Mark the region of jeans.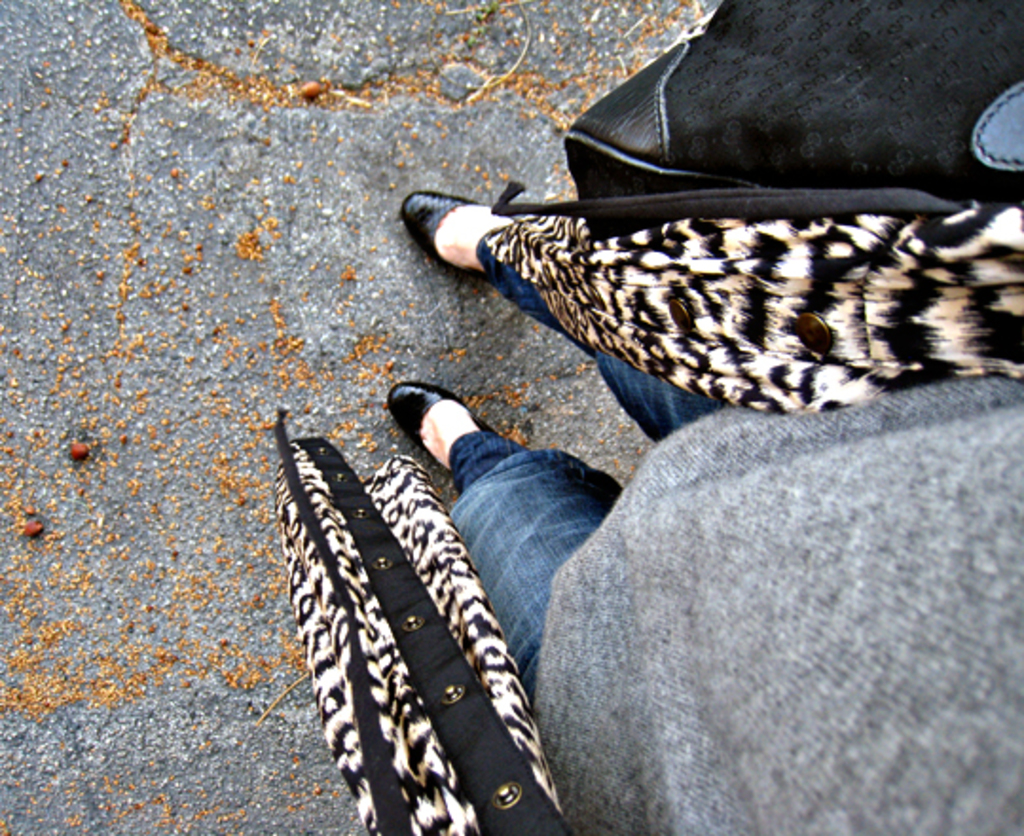
Region: crop(438, 417, 603, 739).
